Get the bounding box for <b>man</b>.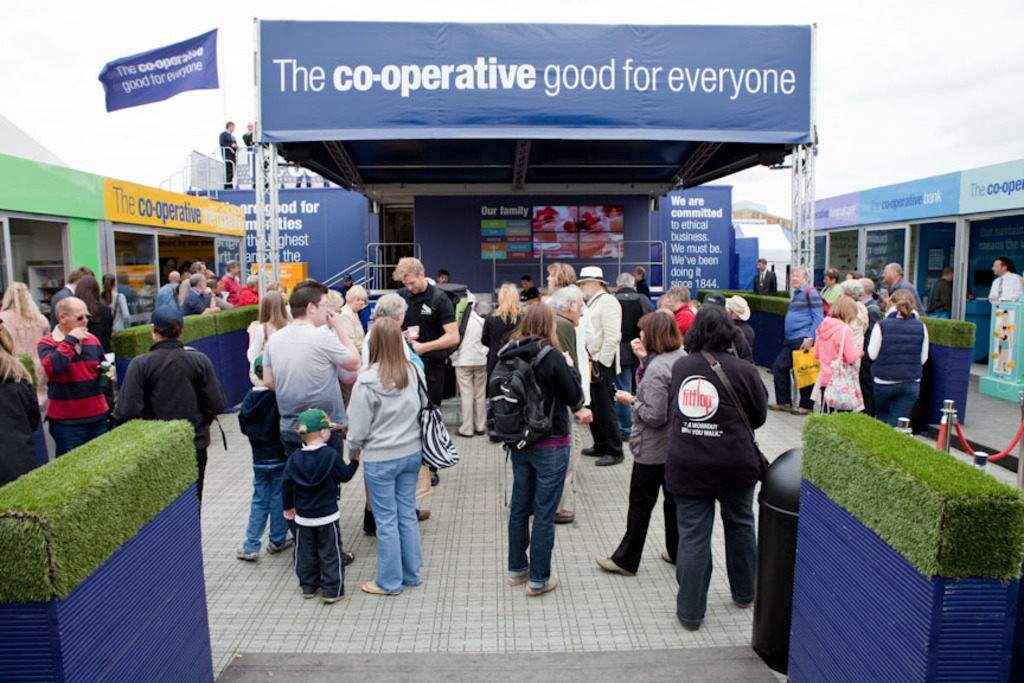
{"x1": 219, "y1": 256, "x2": 241, "y2": 292}.
